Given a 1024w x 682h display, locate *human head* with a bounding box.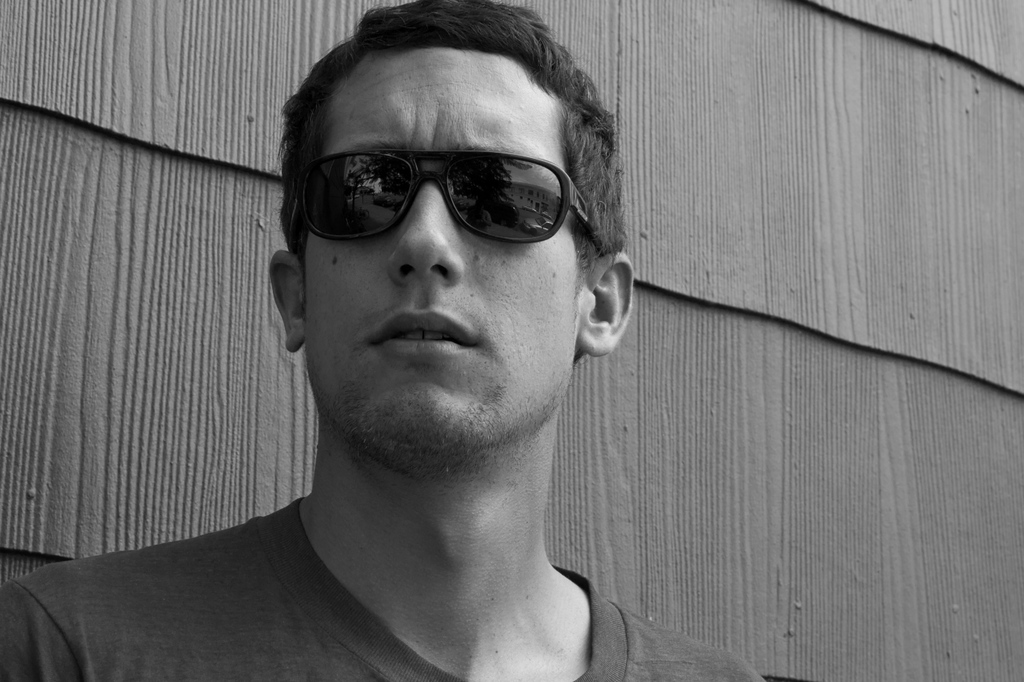
Located: 268/58/608/412.
